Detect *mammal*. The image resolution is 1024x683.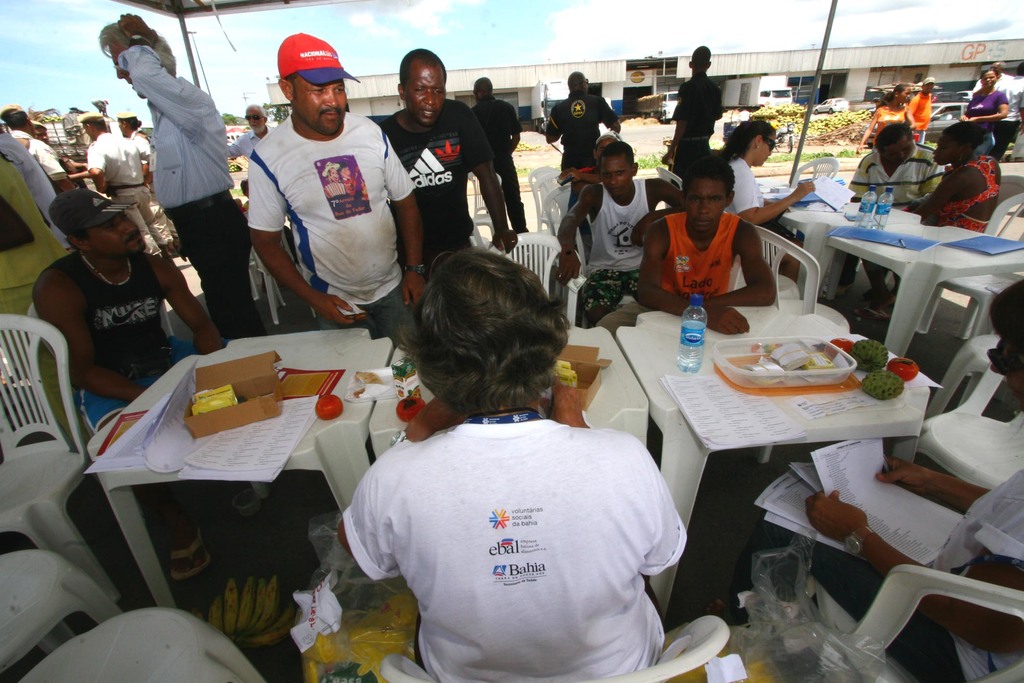
<region>961, 63, 1007, 146</region>.
